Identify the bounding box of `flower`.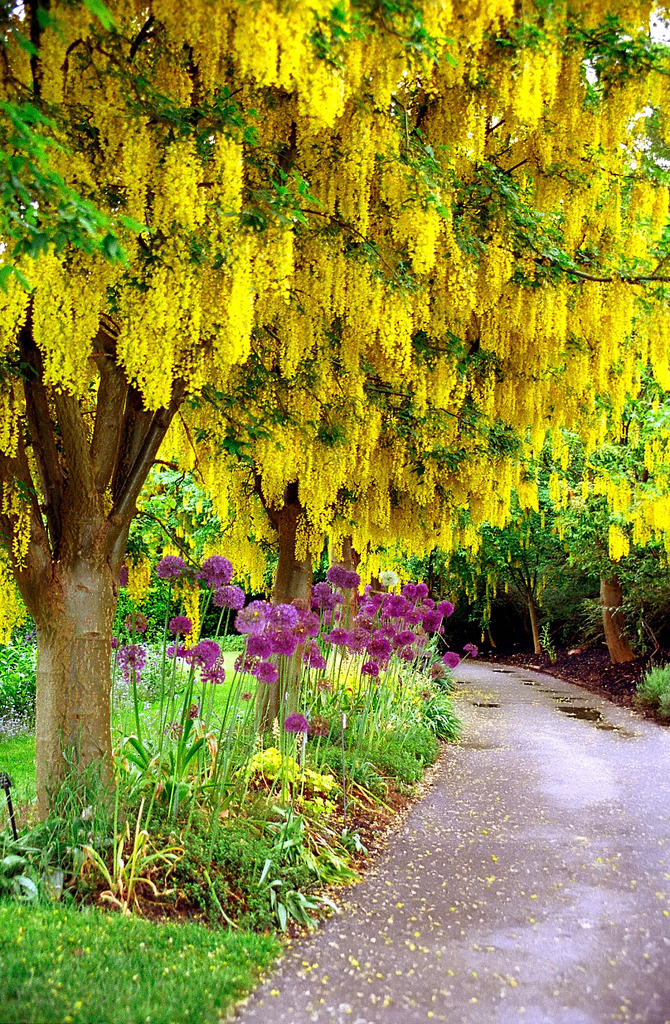
193, 638, 224, 673.
